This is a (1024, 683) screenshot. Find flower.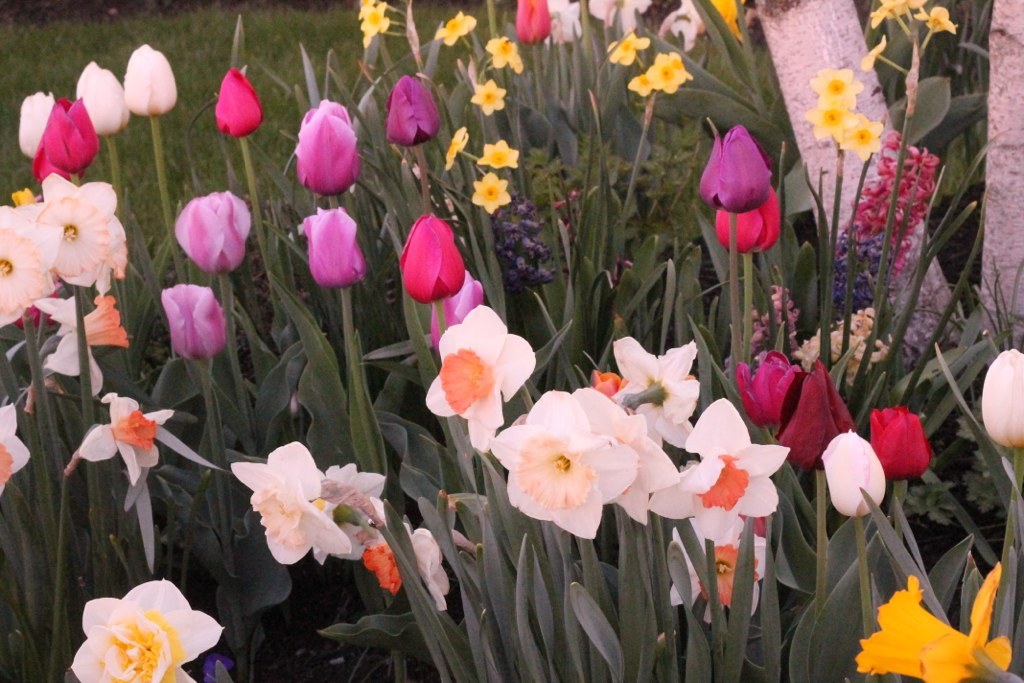
Bounding box: bbox=[83, 296, 130, 346].
